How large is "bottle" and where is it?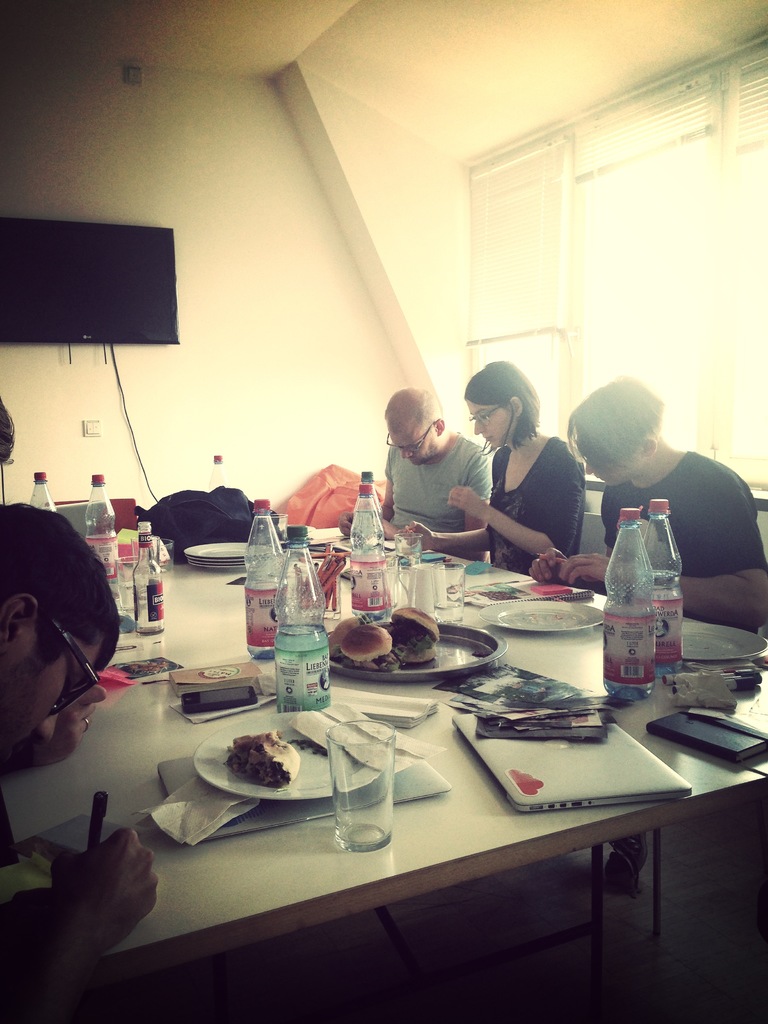
Bounding box: region(345, 474, 401, 624).
